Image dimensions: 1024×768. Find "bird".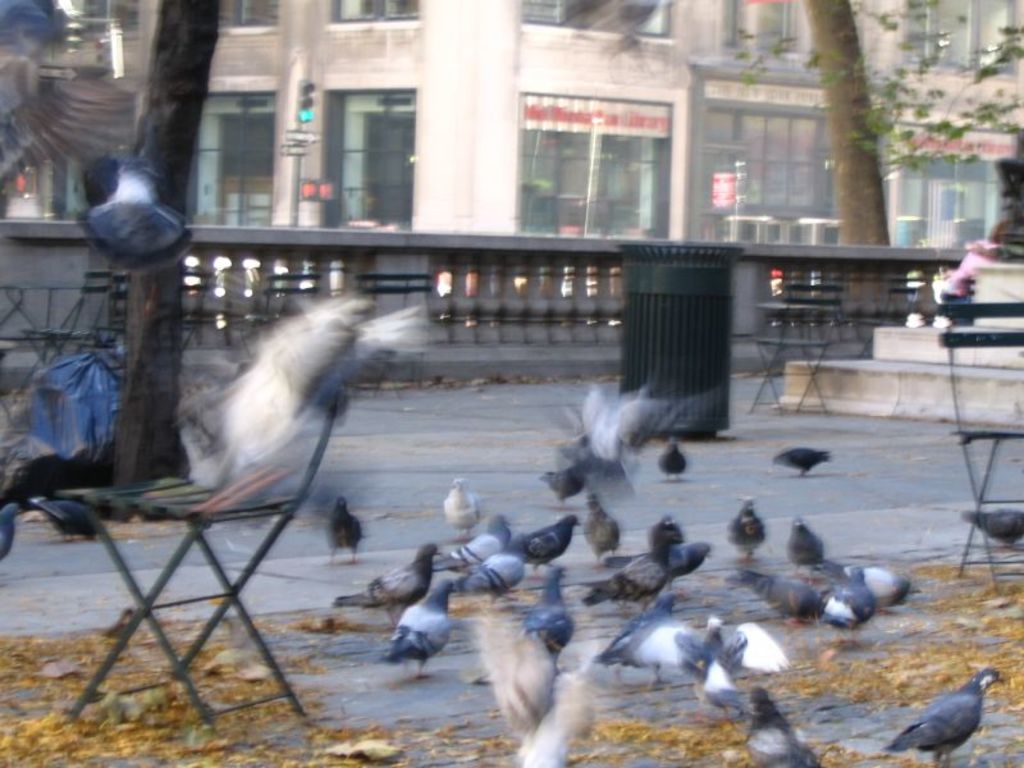
left=602, top=543, right=708, bottom=575.
